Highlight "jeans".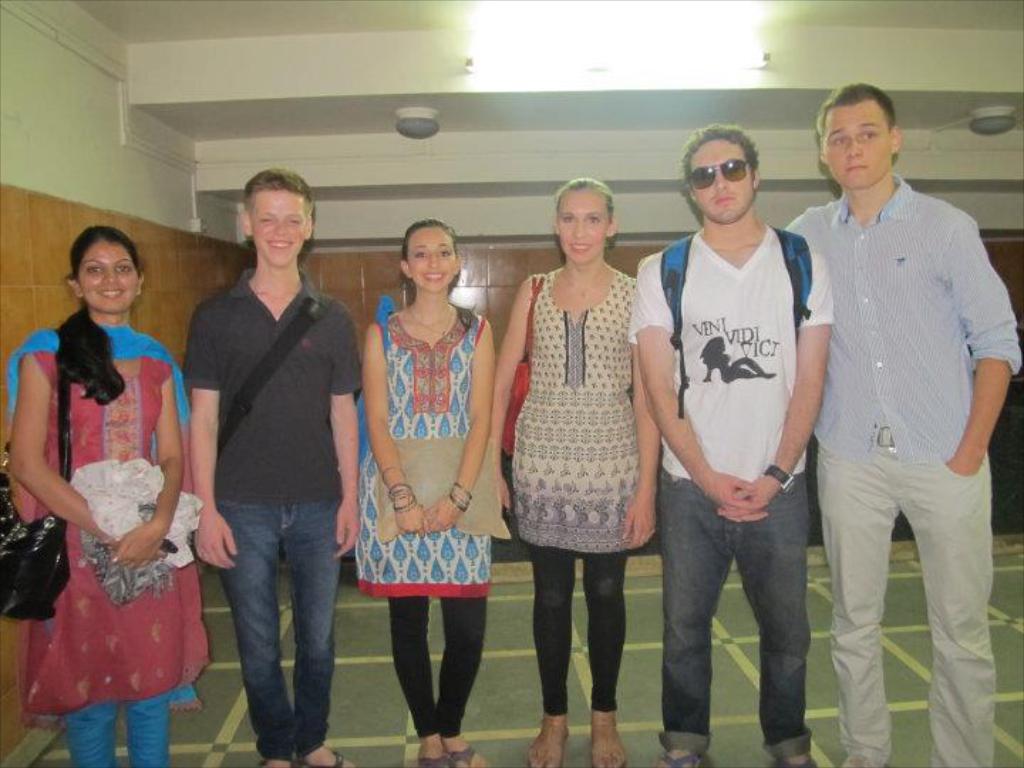
Highlighted region: crop(661, 466, 814, 764).
